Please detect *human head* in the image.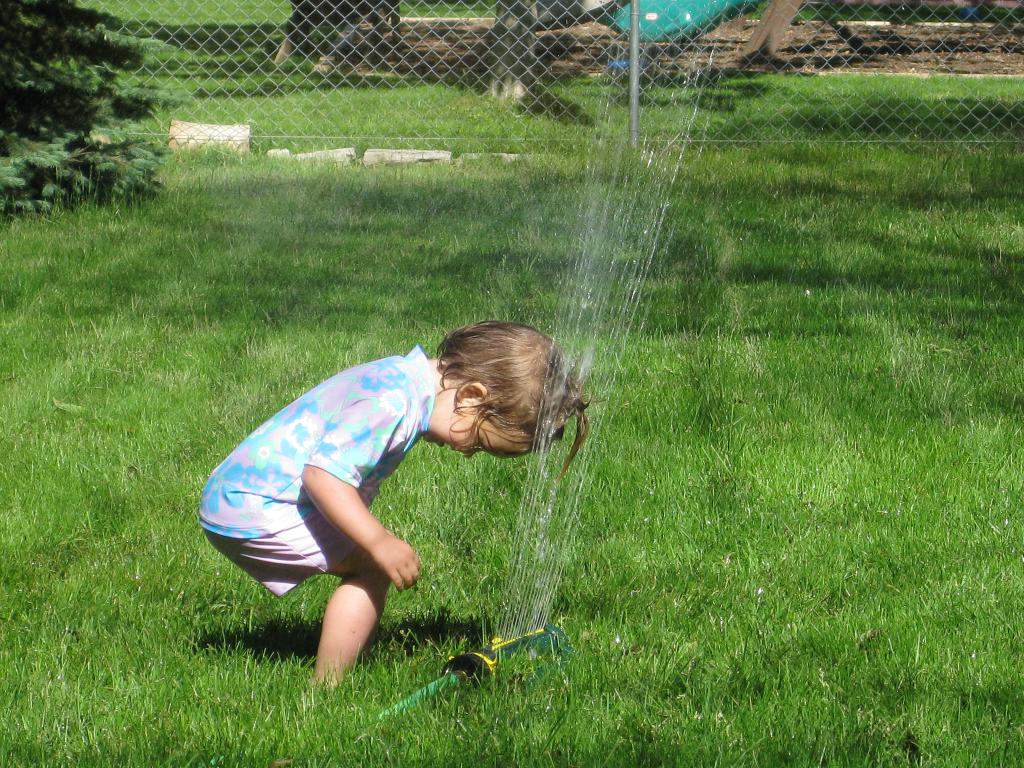
pyautogui.locateOnScreen(391, 324, 559, 467).
